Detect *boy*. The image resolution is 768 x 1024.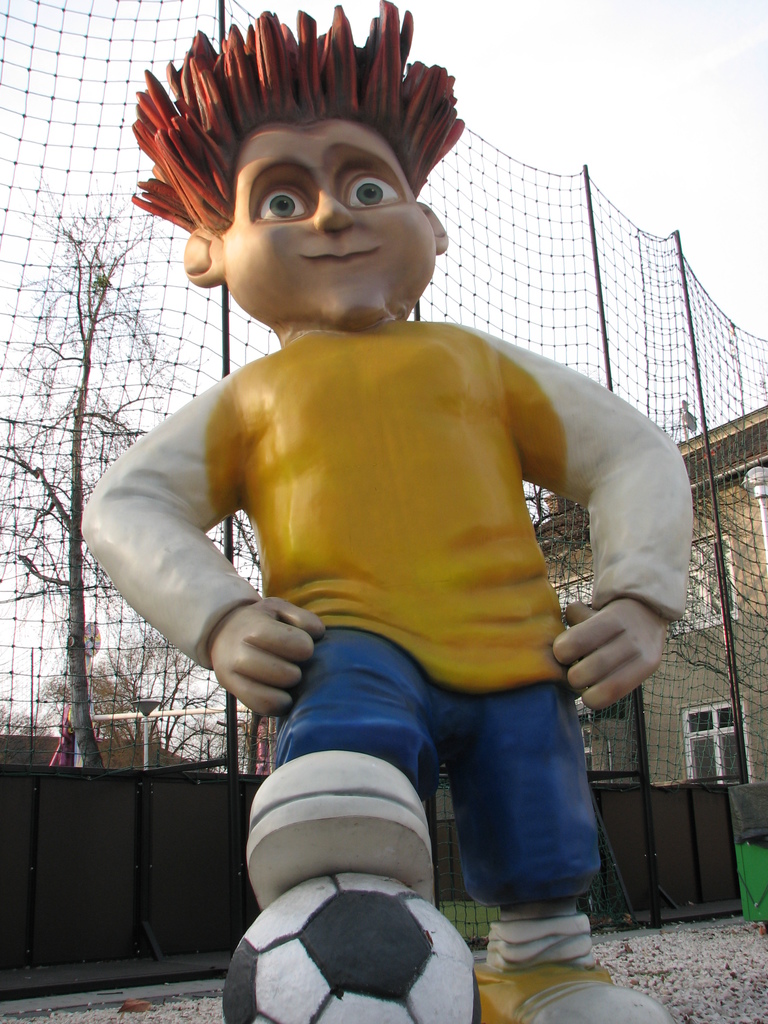
region(70, 0, 701, 1023).
